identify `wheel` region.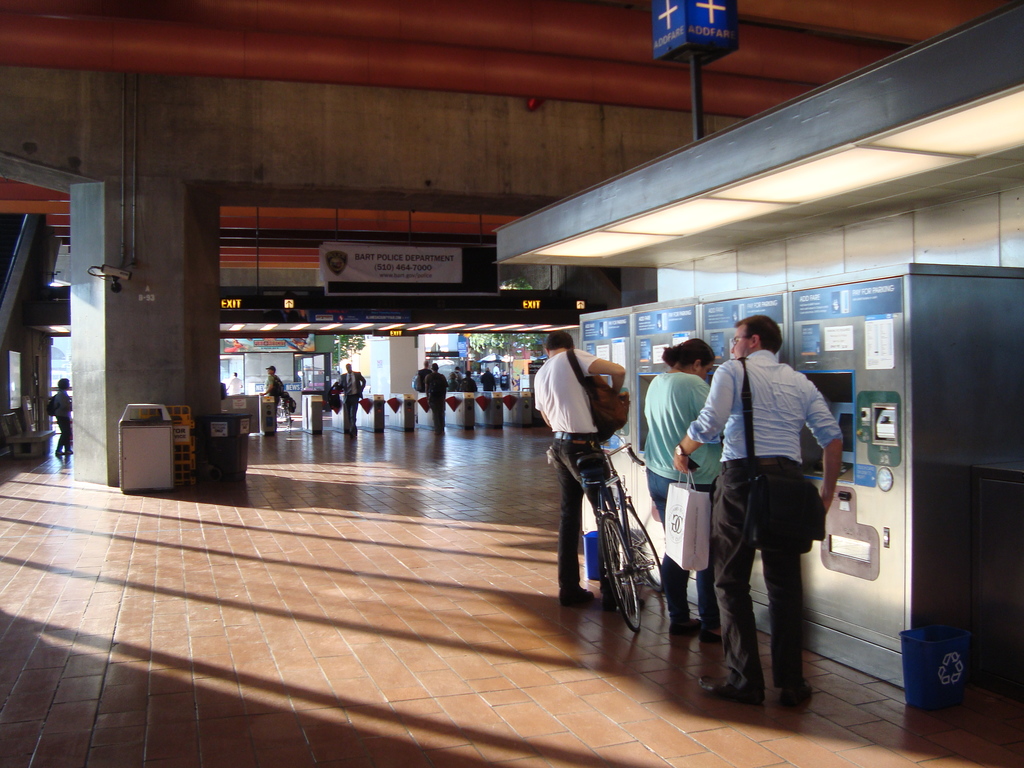
Region: 283, 413, 294, 433.
